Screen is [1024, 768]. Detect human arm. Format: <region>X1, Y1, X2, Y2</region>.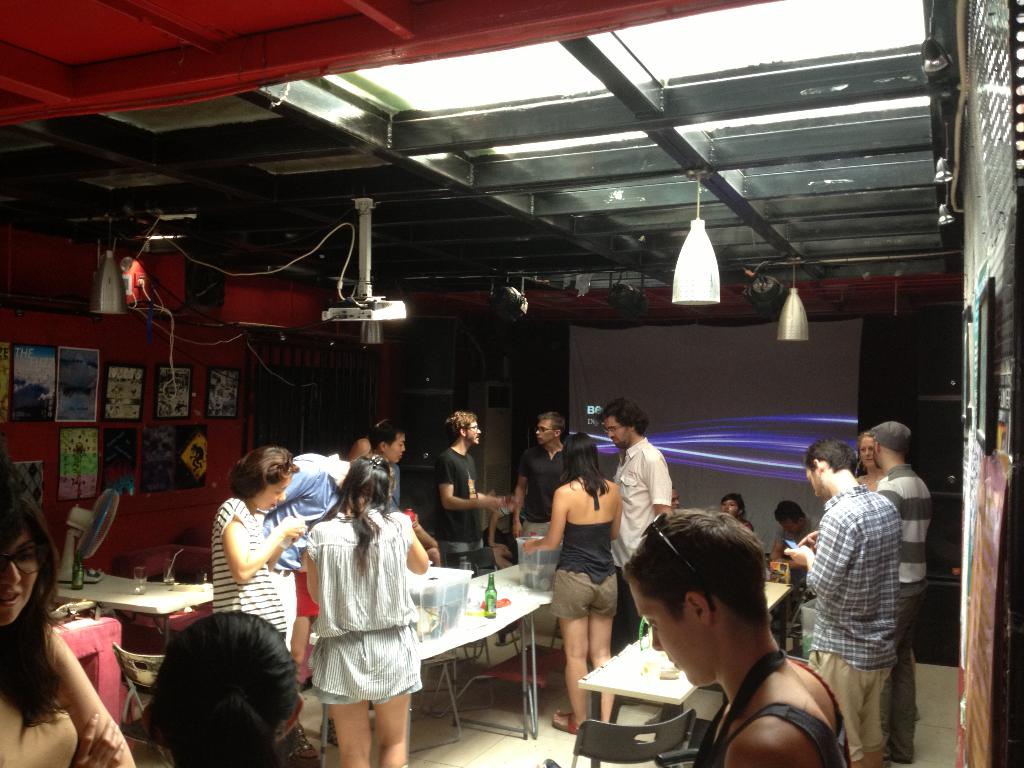
<region>804, 527, 824, 549</region>.
